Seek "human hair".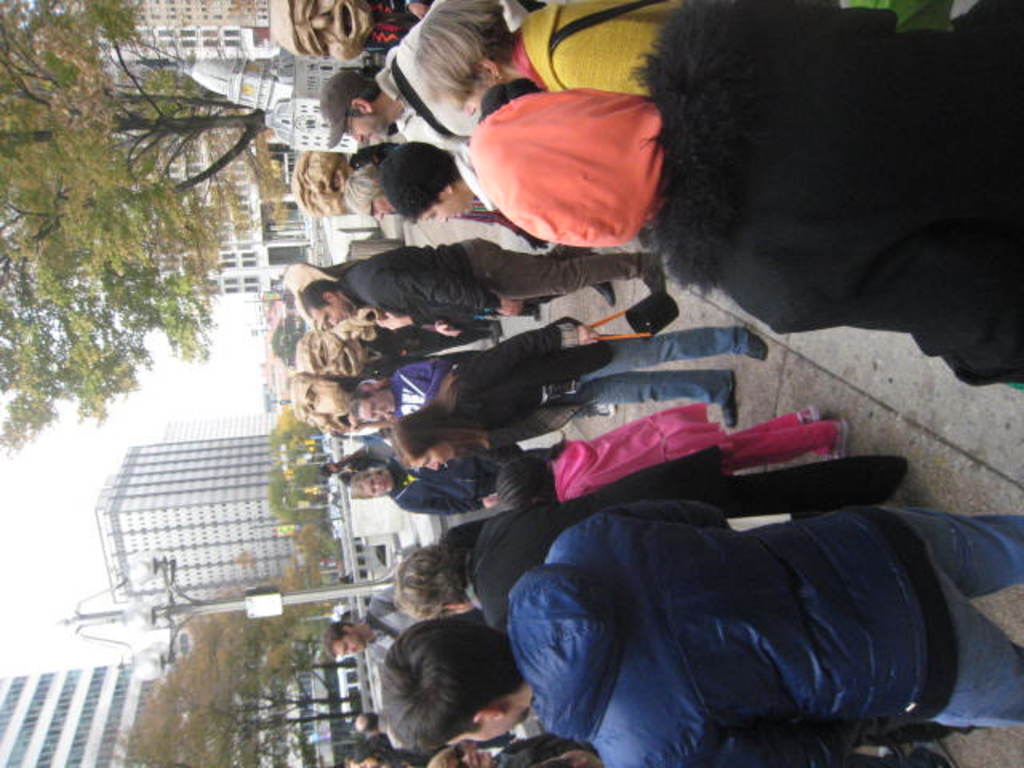
{"x1": 389, "y1": 370, "x2": 490, "y2": 469}.
